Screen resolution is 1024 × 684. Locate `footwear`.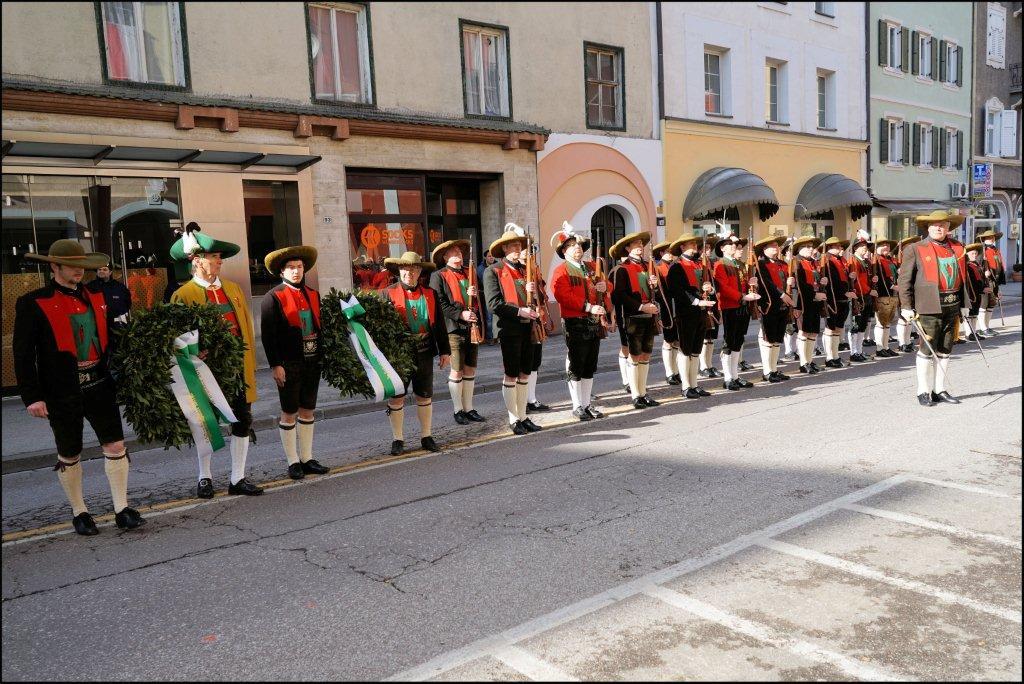
799, 364, 813, 373.
